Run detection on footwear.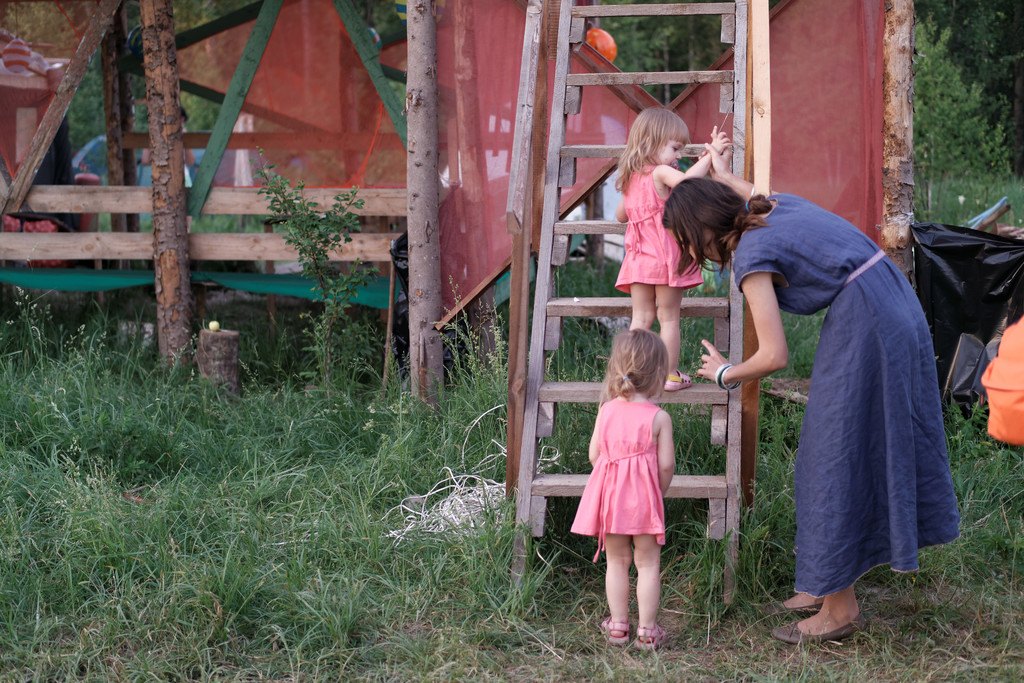
Result: 665:372:692:391.
